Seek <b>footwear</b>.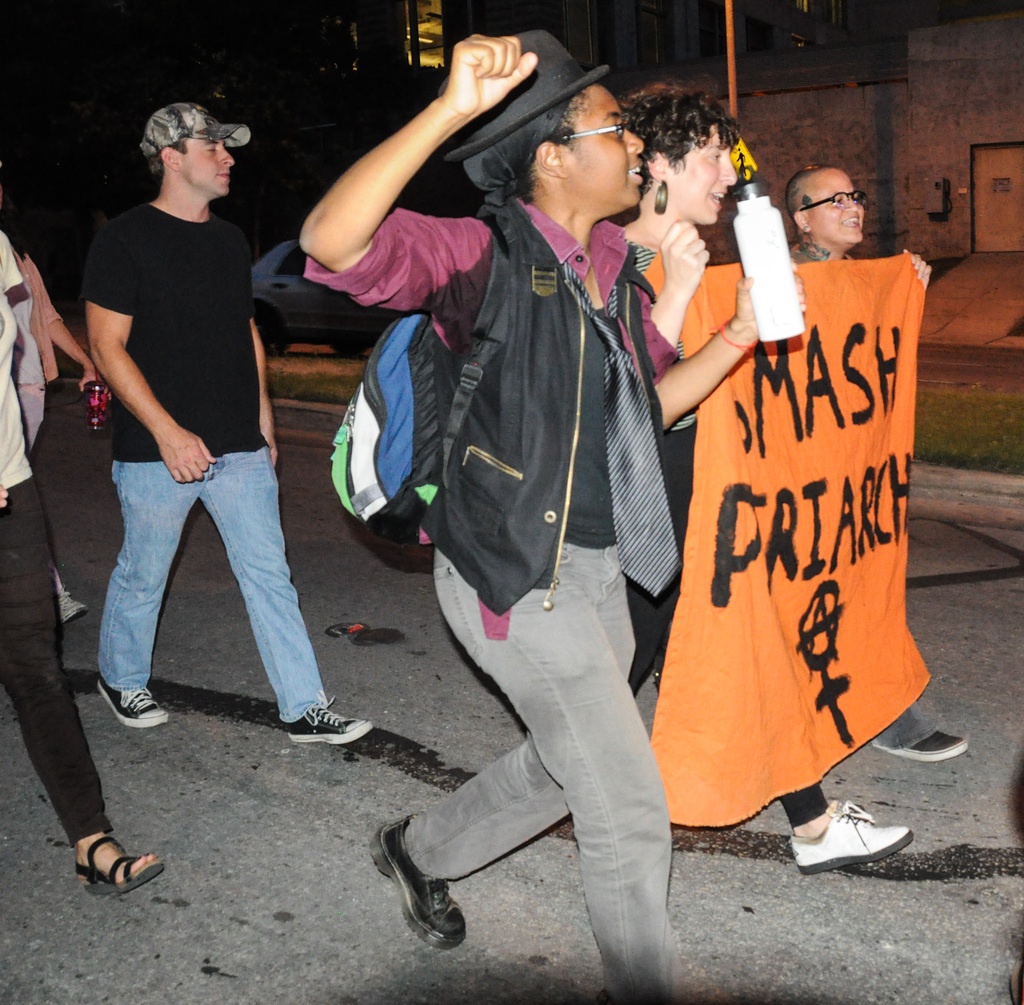
left=281, top=696, right=371, bottom=746.
